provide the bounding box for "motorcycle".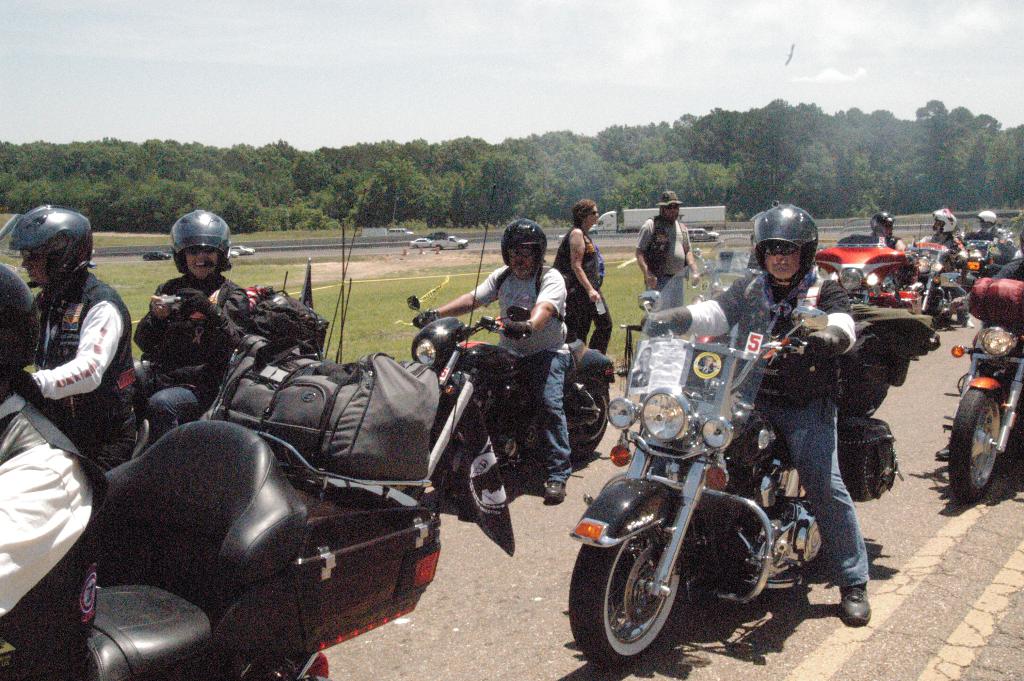
[958, 222, 1014, 288].
